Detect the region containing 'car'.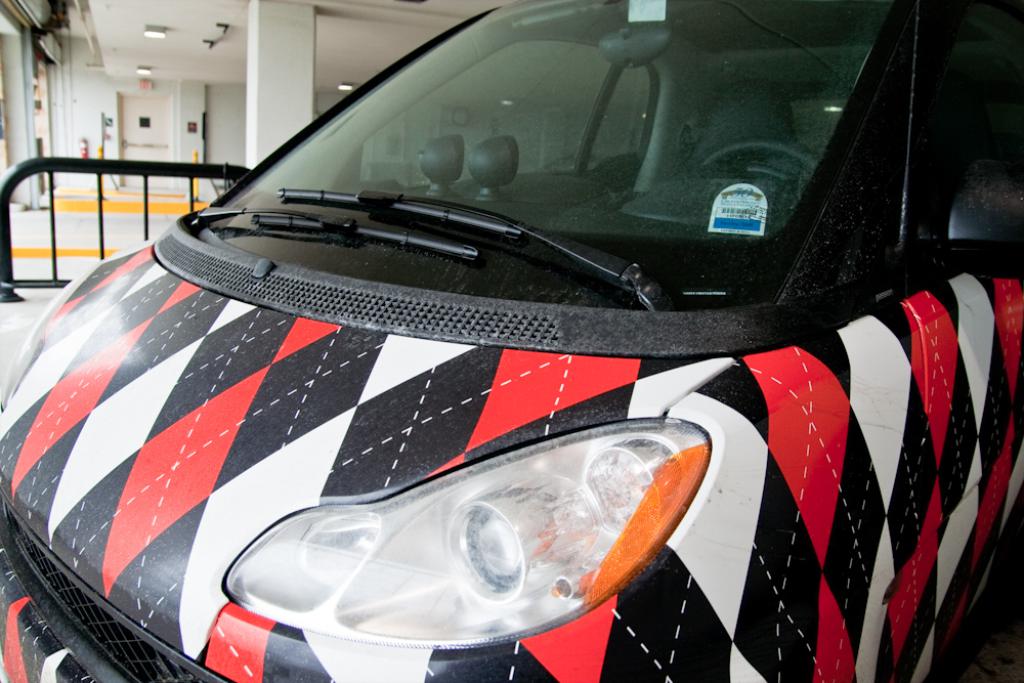
l=0, t=0, r=1023, b=682.
